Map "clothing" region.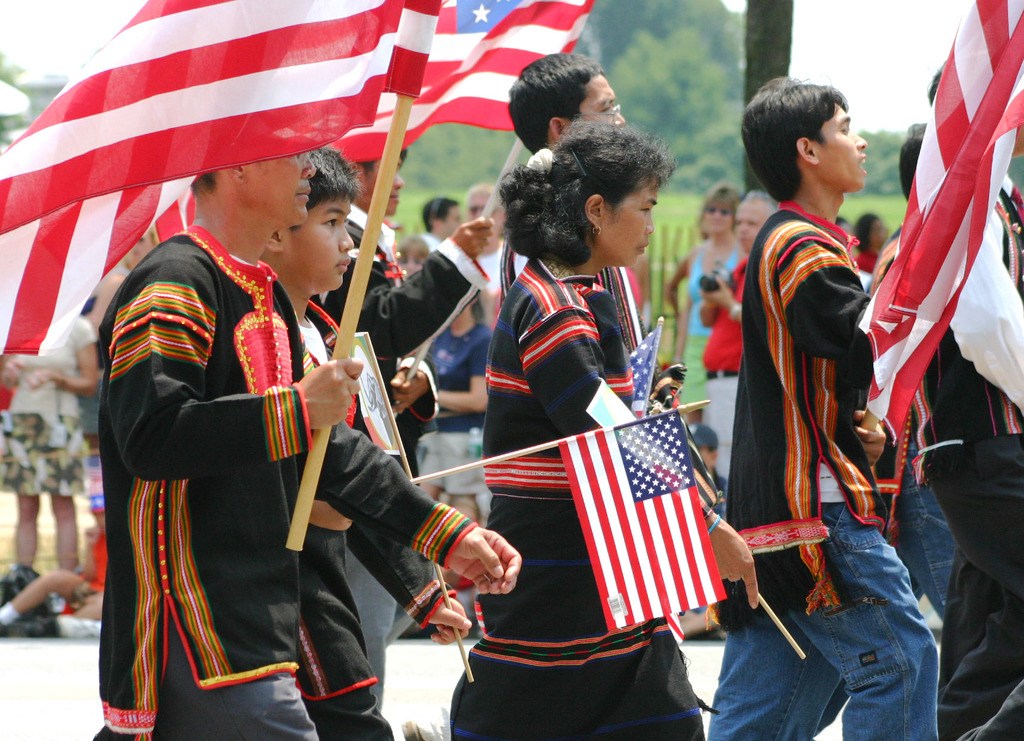
Mapped to <bbox>707, 197, 941, 740</bbox>.
